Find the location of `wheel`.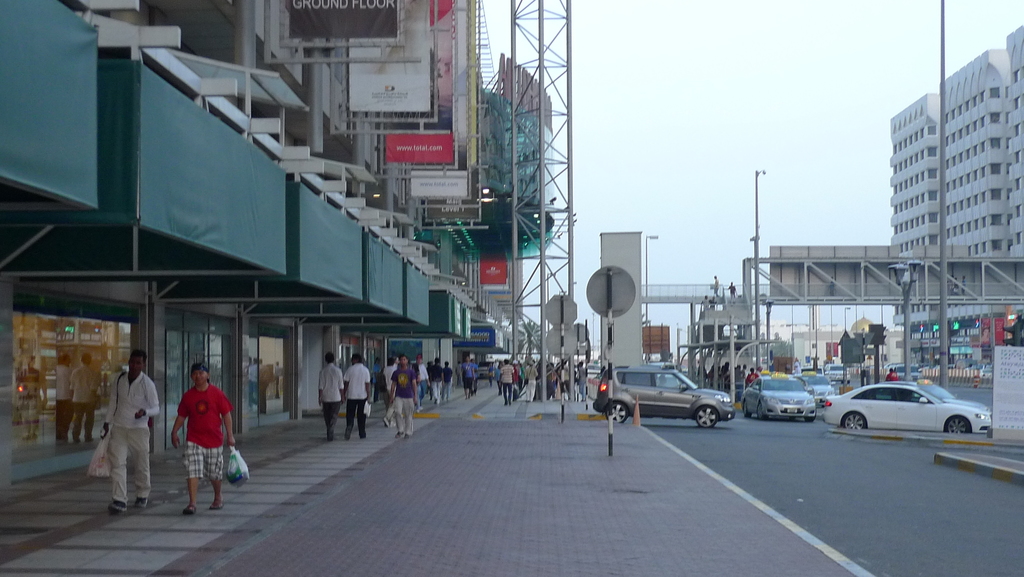
Location: 804/407/819/423.
